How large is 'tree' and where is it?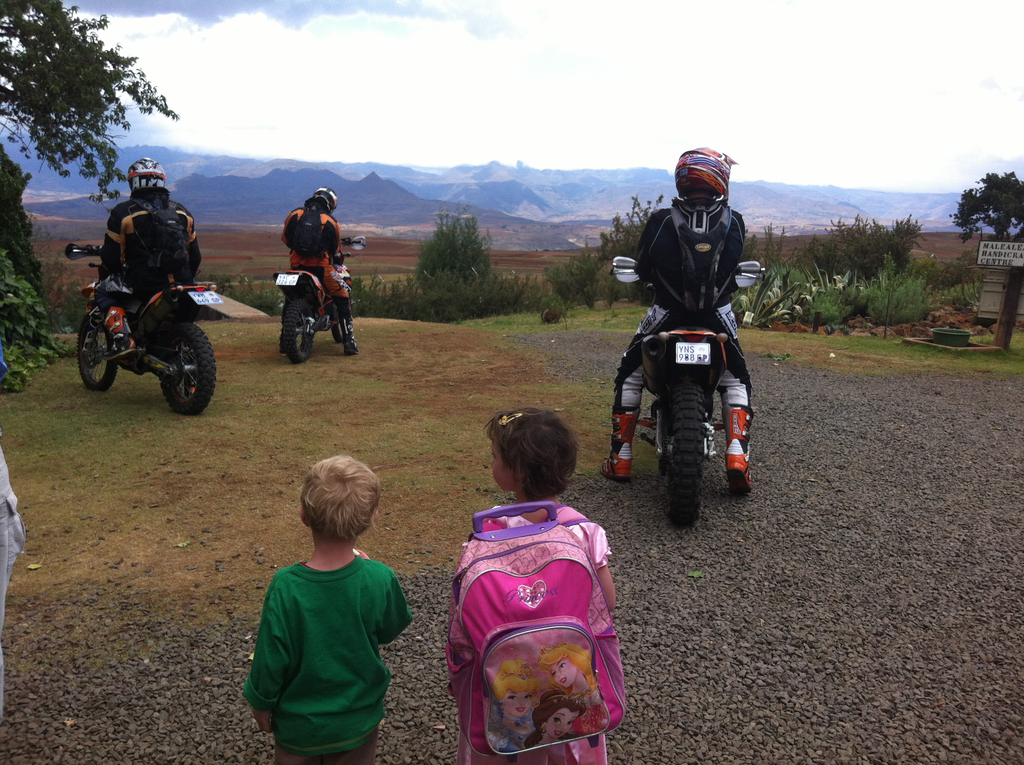
Bounding box: box(956, 163, 1023, 249).
